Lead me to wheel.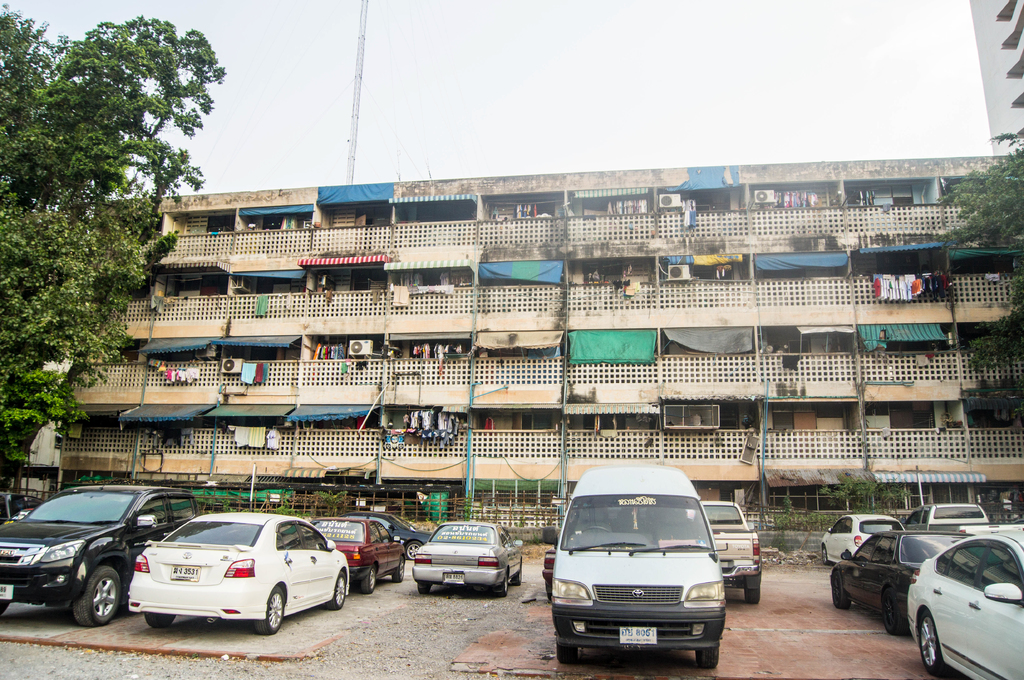
Lead to (left=362, top=567, right=376, bottom=593).
